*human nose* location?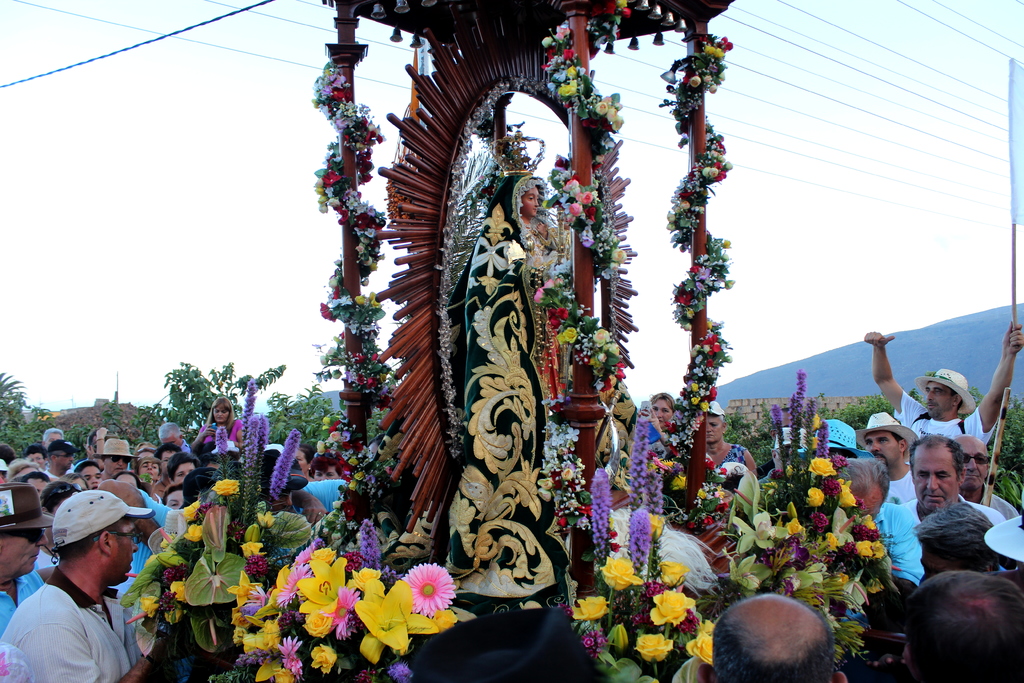
(left=705, top=424, right=714, bottom=432)
